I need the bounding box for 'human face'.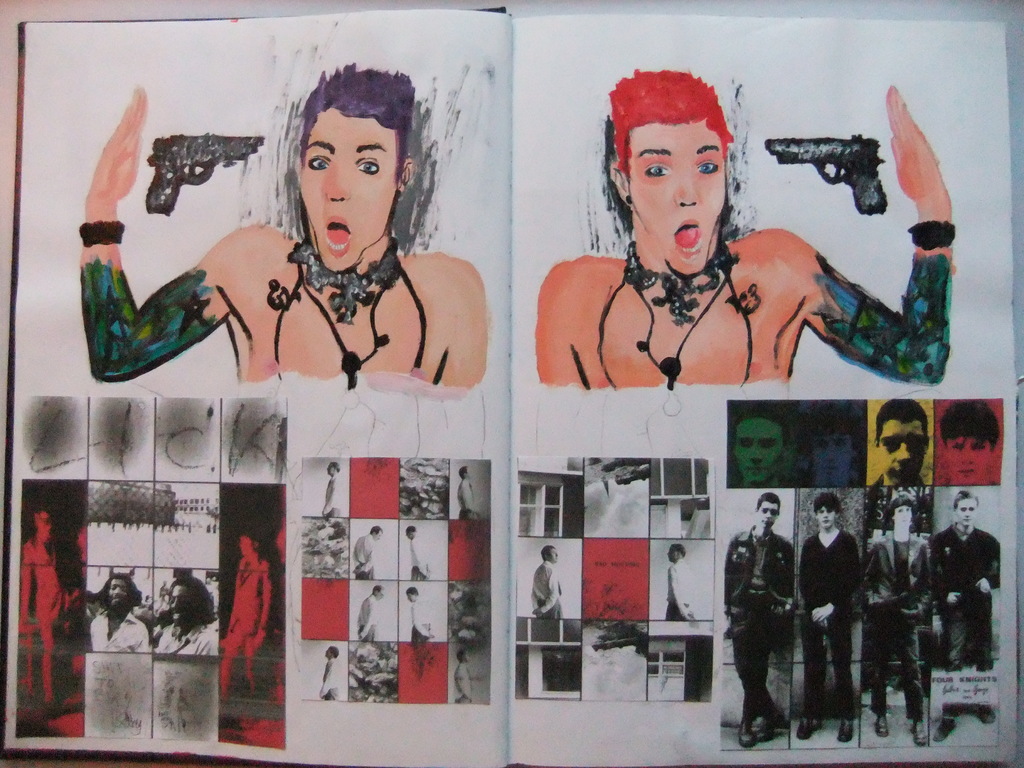
Here it is: bbox(812, 436, 851, 484).
